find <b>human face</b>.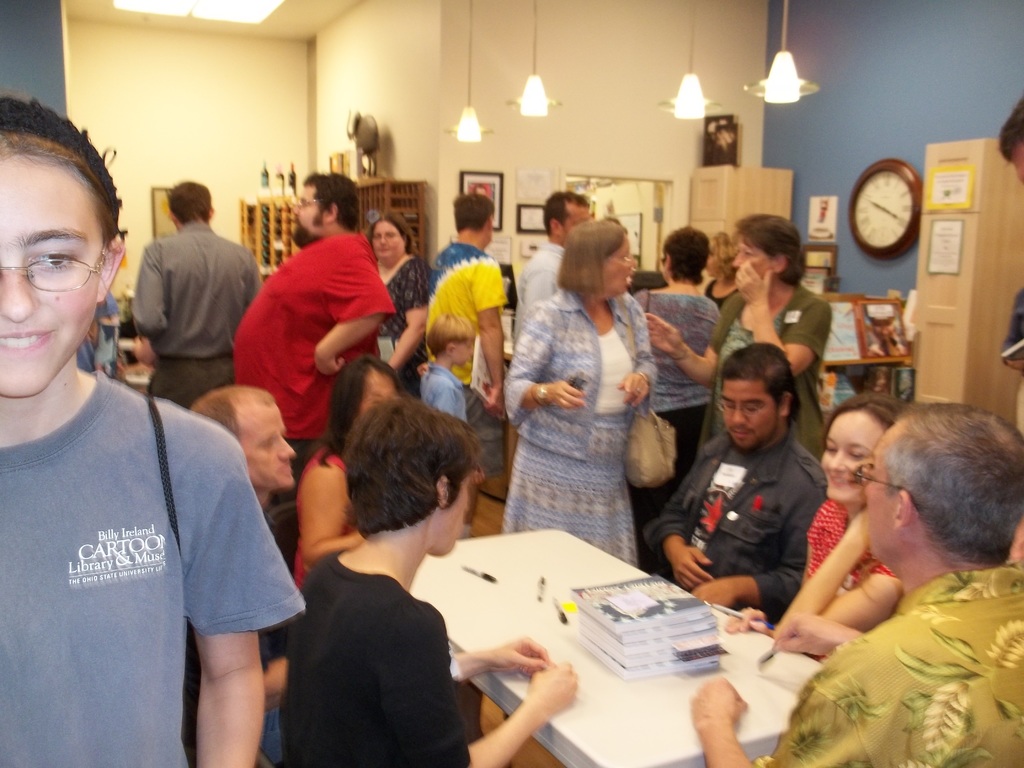
728:227:769:285.
